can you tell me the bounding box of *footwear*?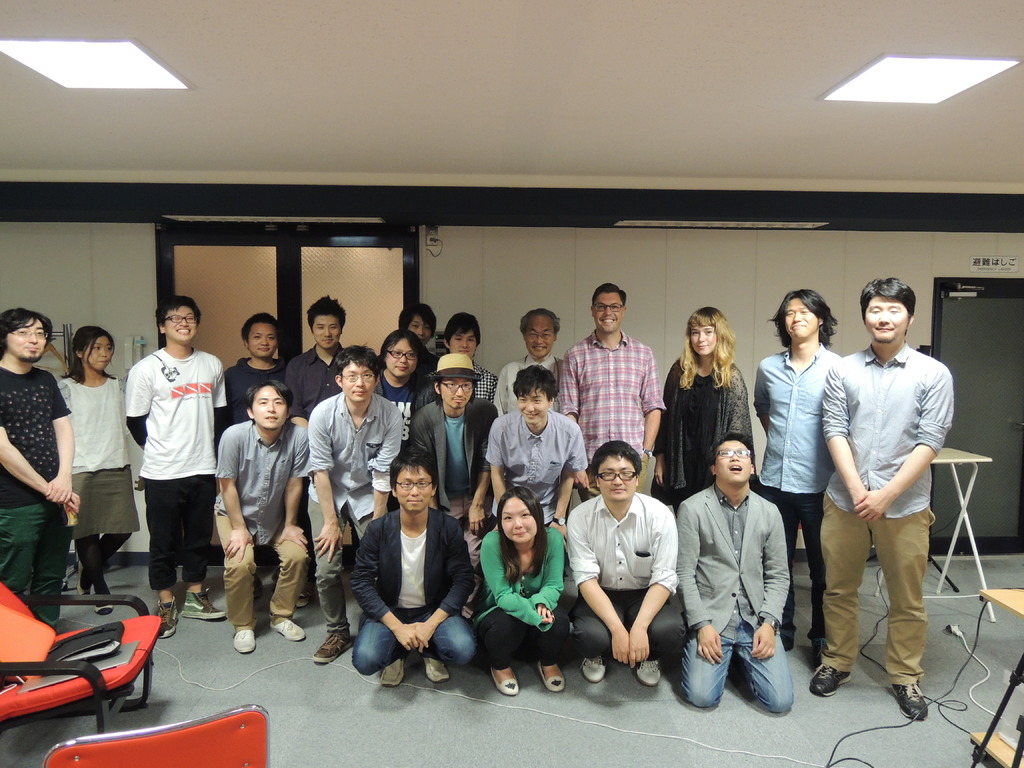
313:627:354:664.
